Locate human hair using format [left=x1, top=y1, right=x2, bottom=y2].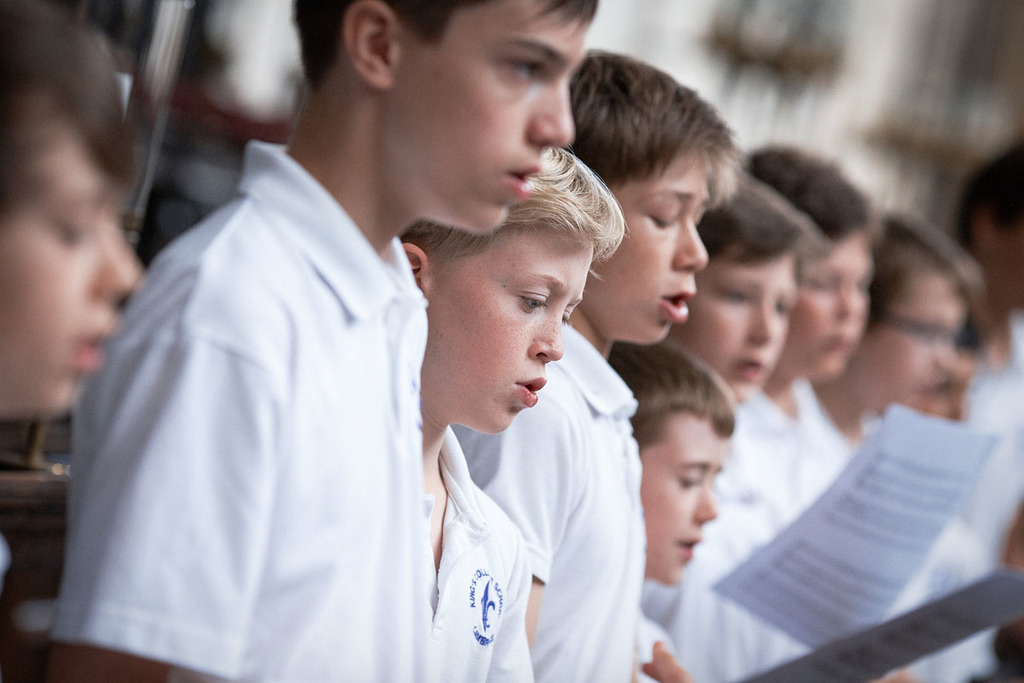
[left=435, top=150, right=615, bottom=349].
